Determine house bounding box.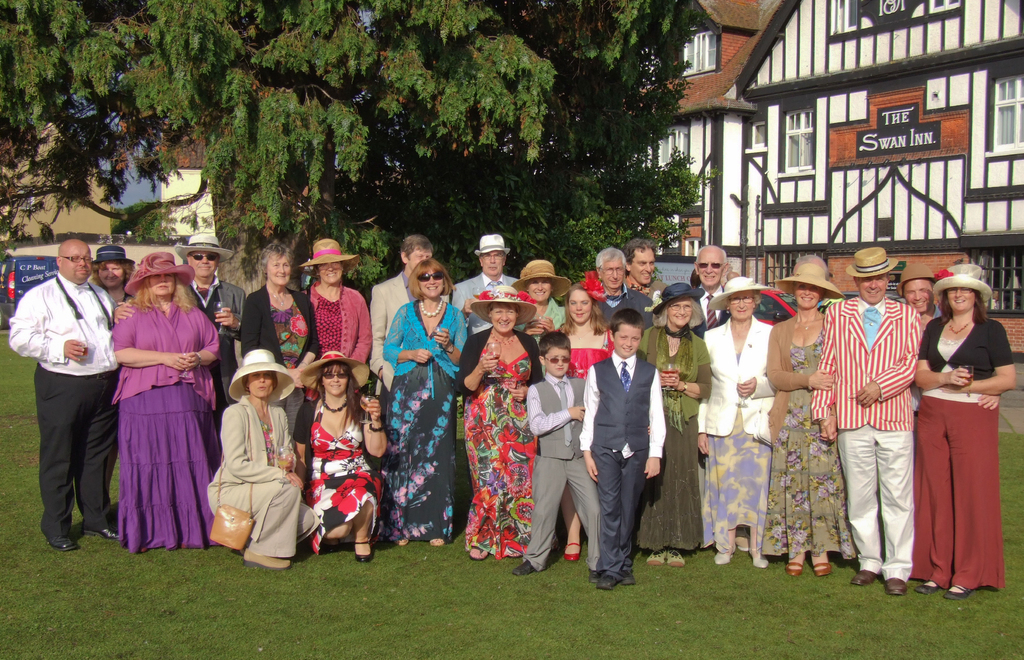
Determined: pyautogui.locateOnScreen(727, 0, 1023, 363).
